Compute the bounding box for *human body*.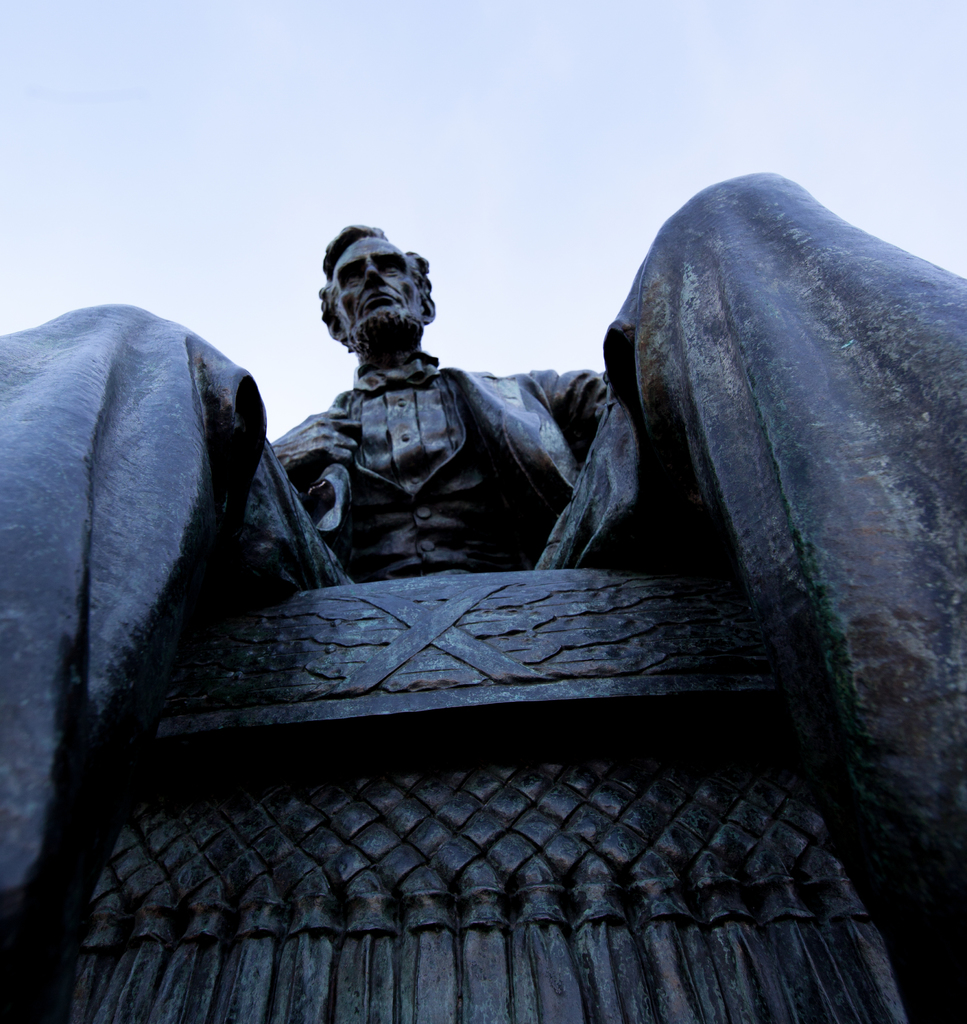
(x1=227, y1=191, x2=675, y2=596).
